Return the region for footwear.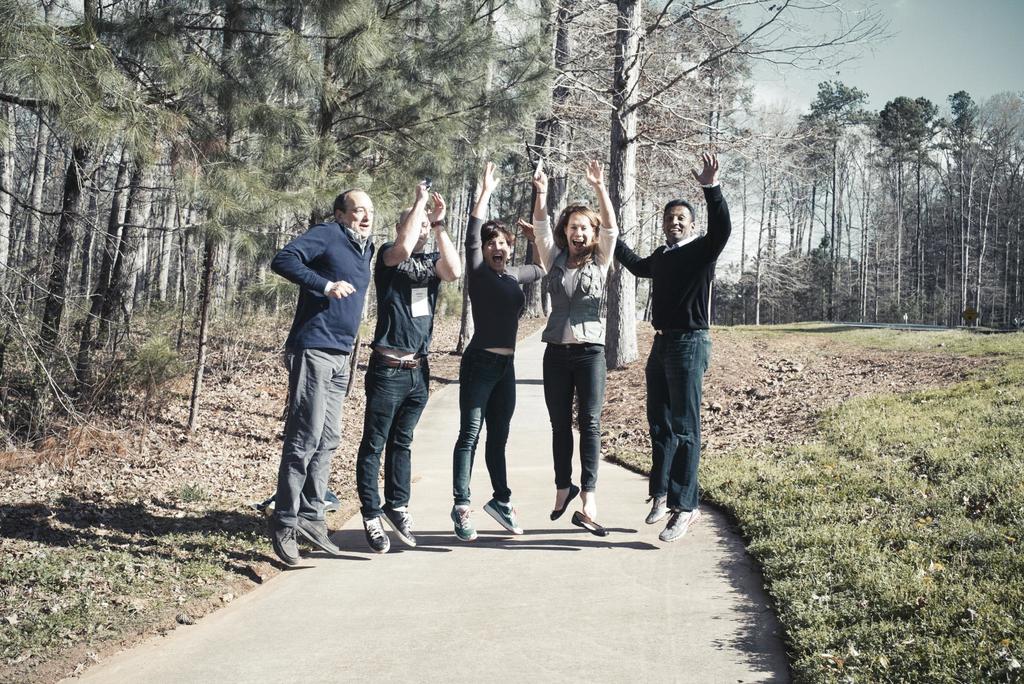
646 497 669 525.
